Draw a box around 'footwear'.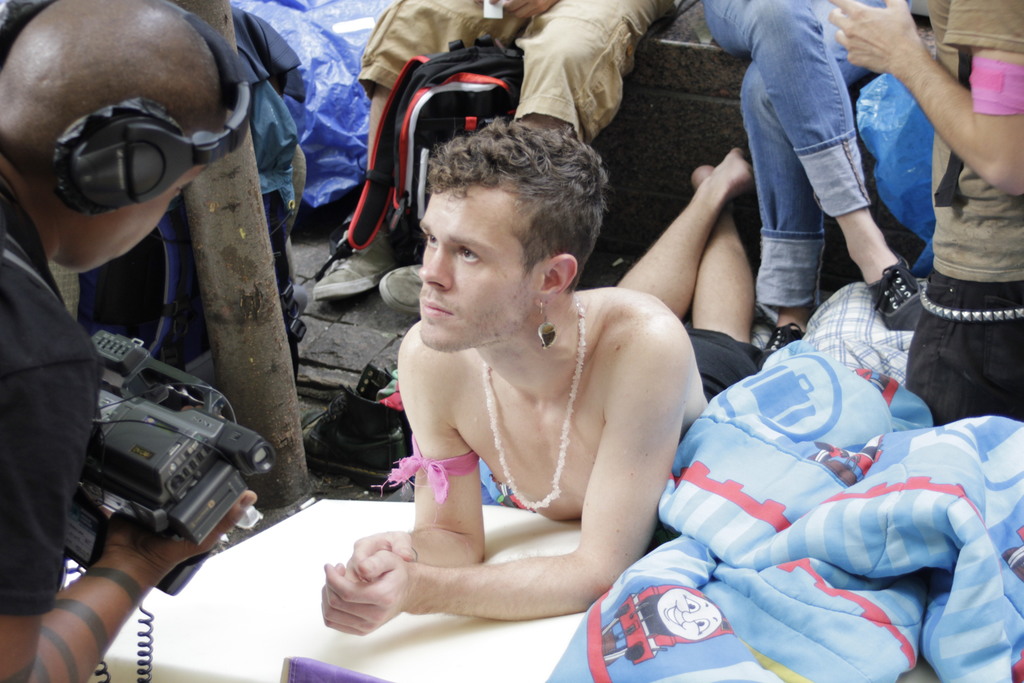
region(378, 263, 426, 314).
